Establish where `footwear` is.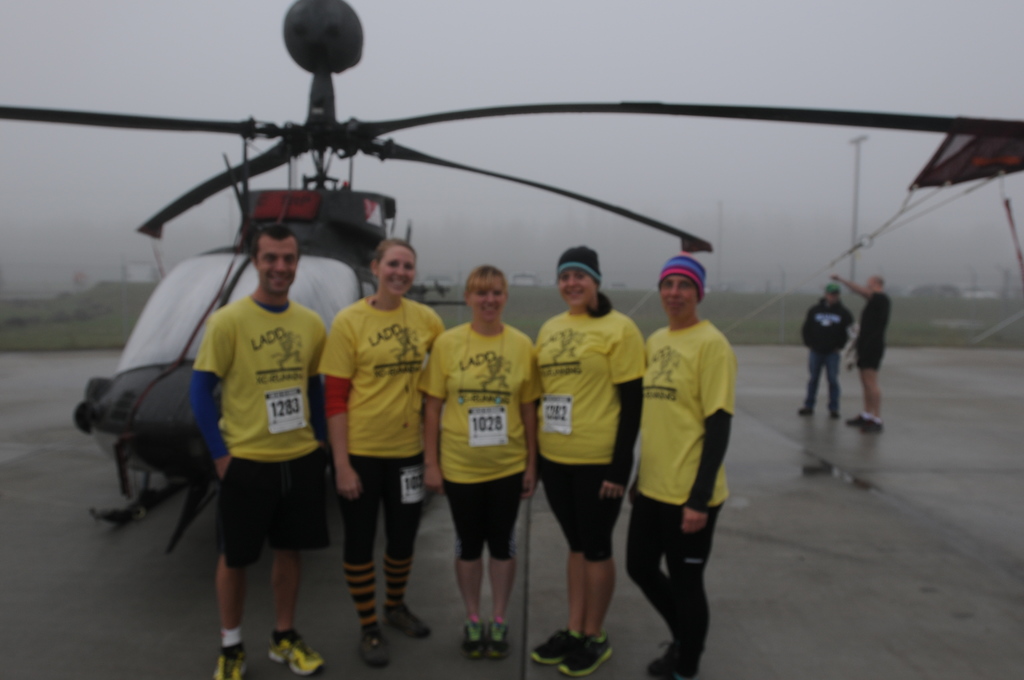
Established at x1=212, y1=650, x2=246, y2=679.
